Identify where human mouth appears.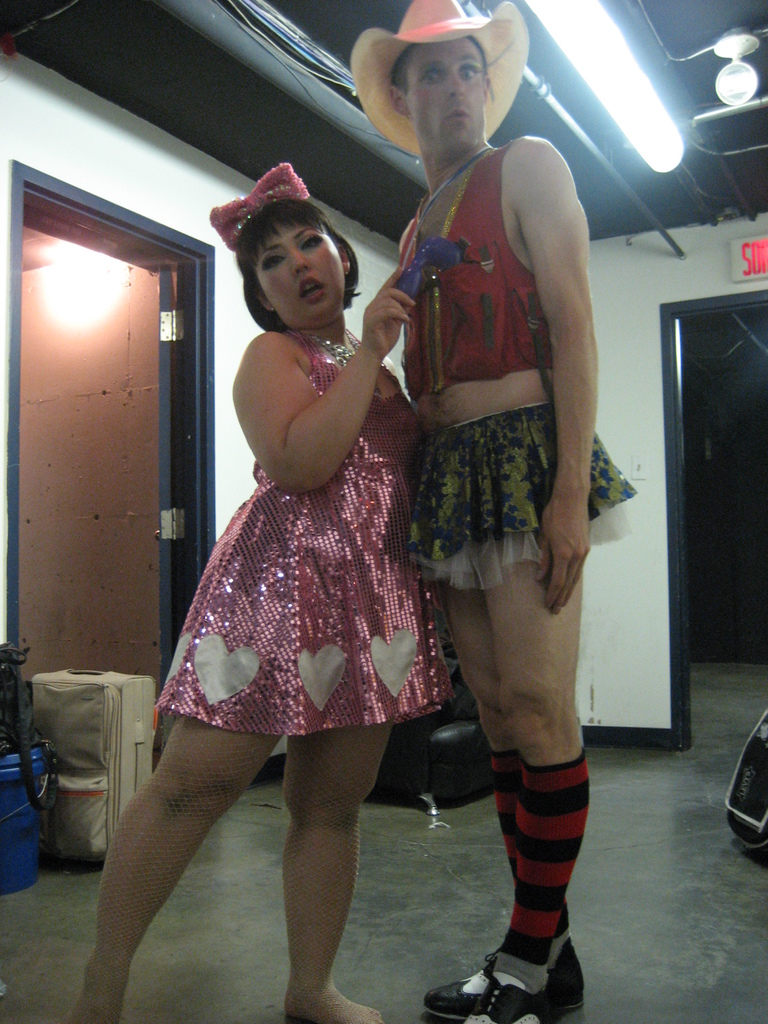
Appears at (299, 276, 326, 305).
